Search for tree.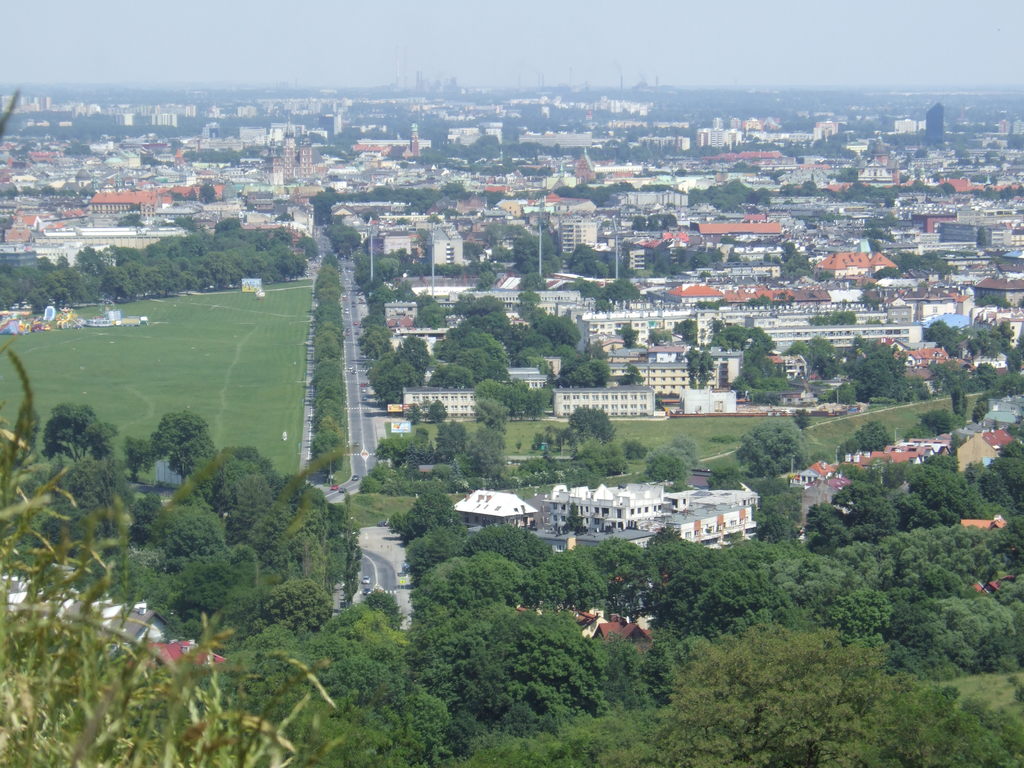
Found at 366:355:419:415.
